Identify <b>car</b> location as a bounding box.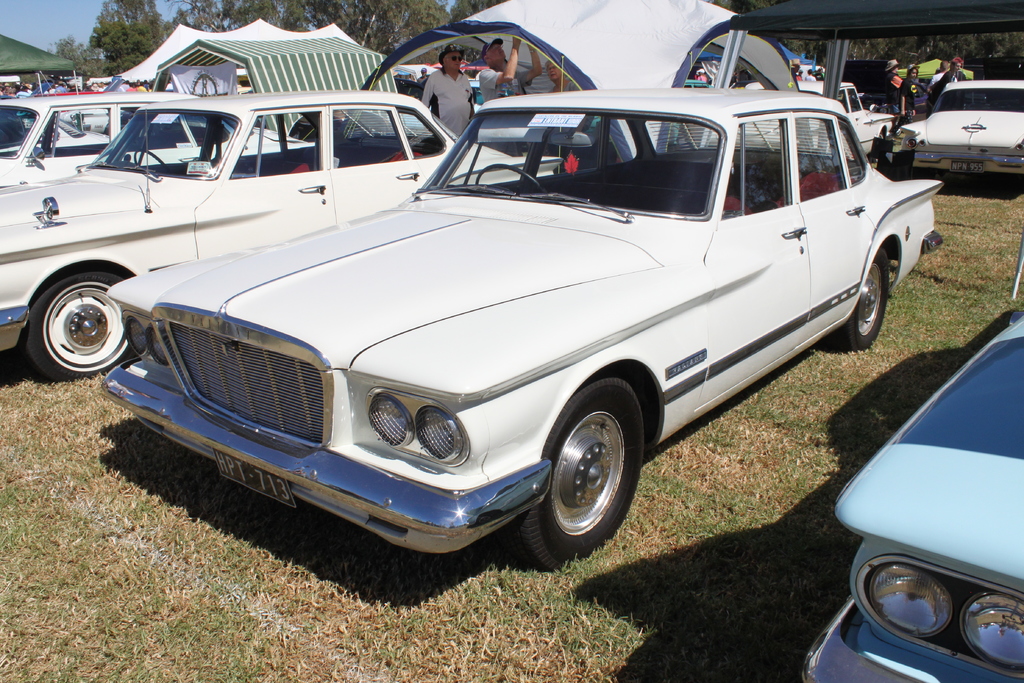
BBox(0, 95, 314, 189).
